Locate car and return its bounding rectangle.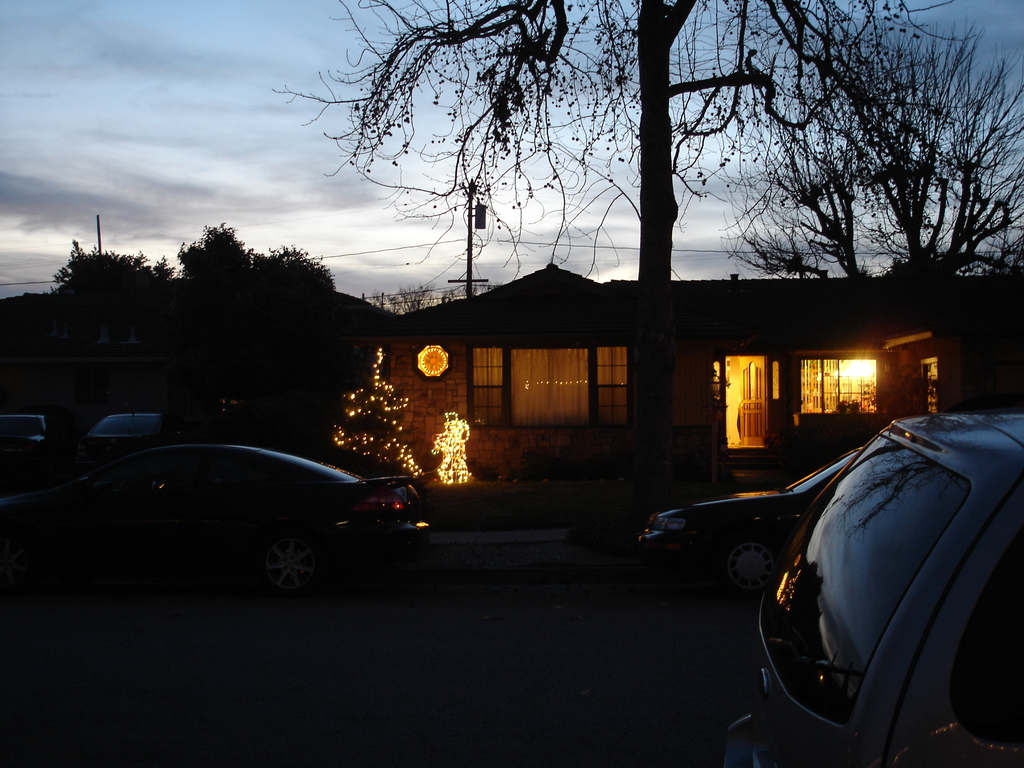
705 403 1023 767.
